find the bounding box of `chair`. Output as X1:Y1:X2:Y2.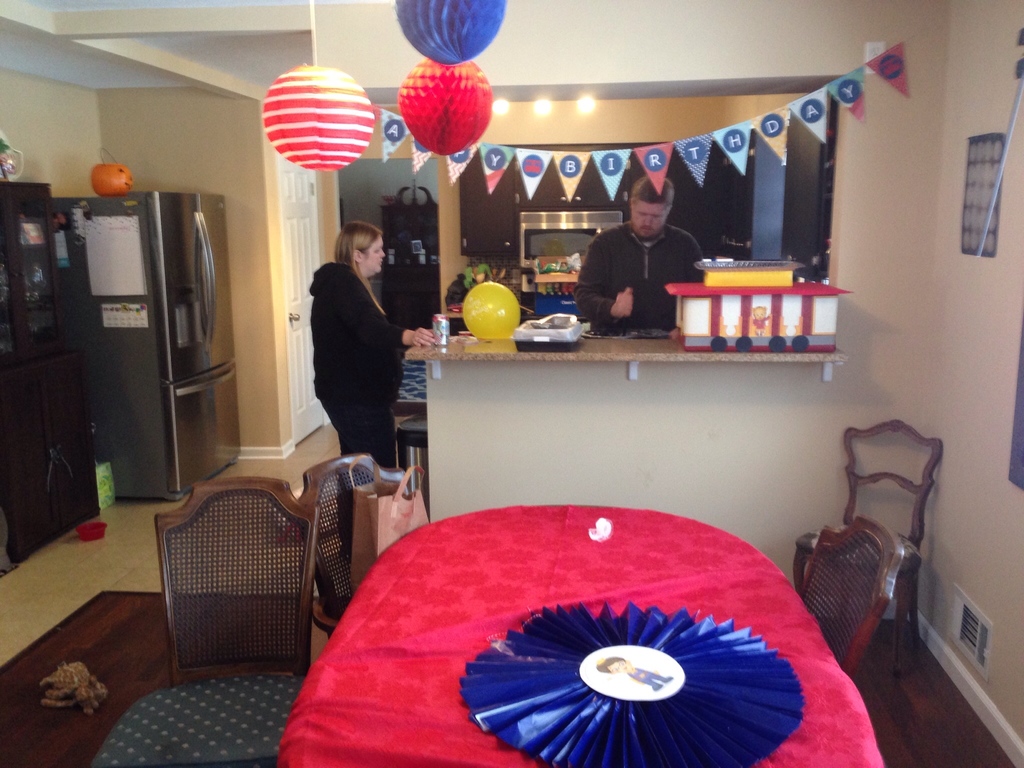
787:512:904:678.
